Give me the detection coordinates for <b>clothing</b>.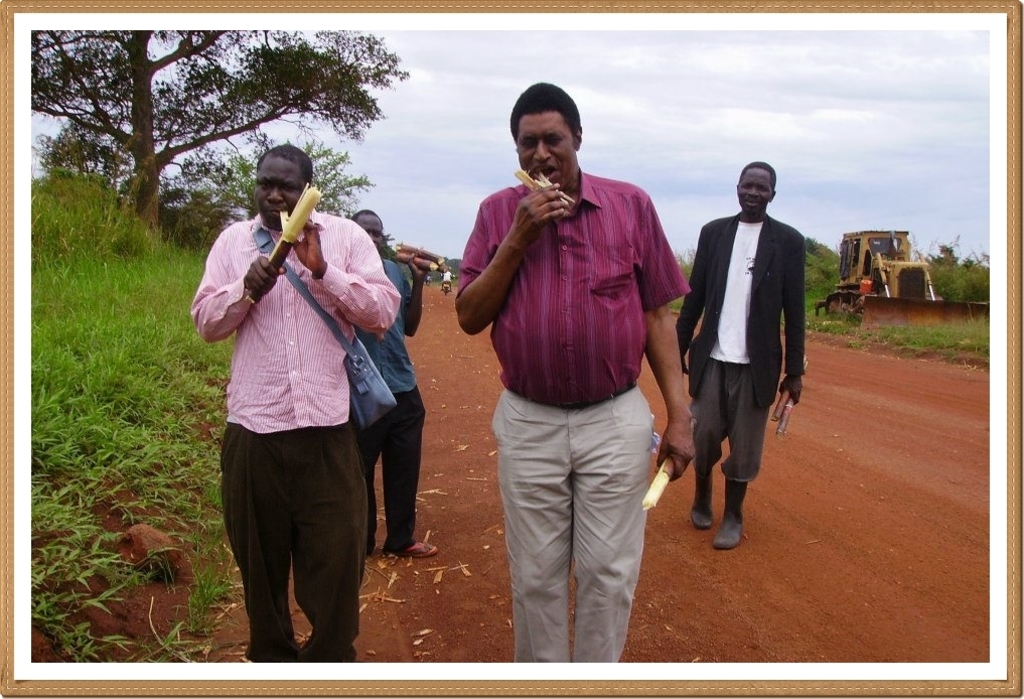
select_region(517, 107, 572, 188).
